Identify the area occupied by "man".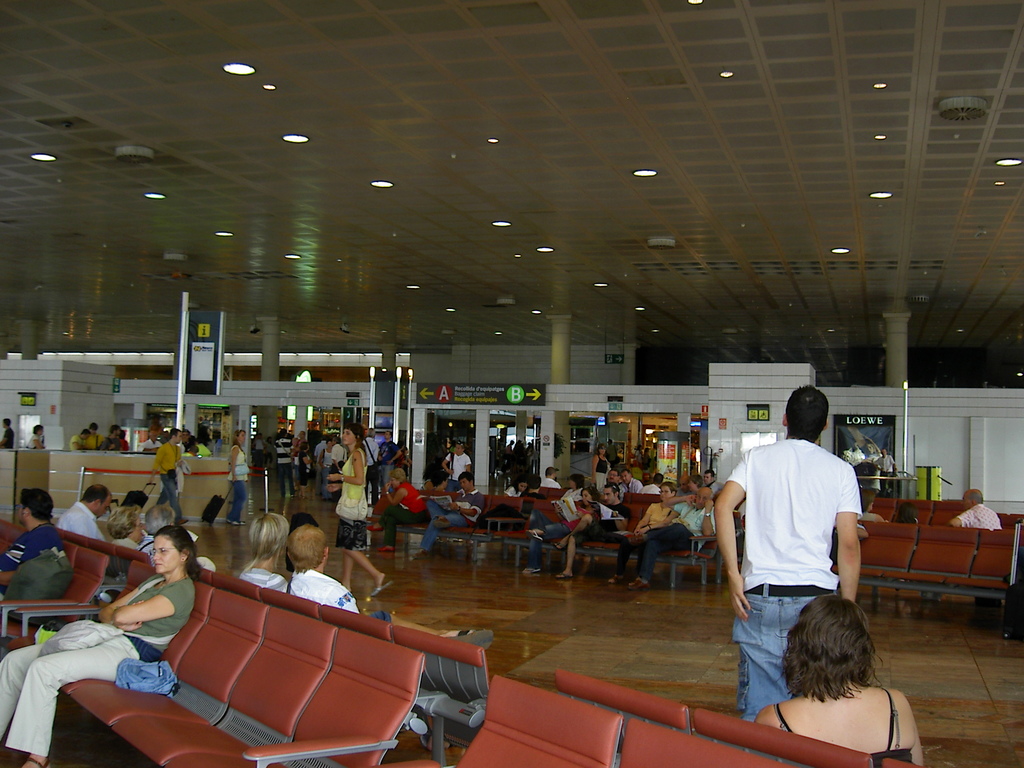
Area: 66/484/109/543.
